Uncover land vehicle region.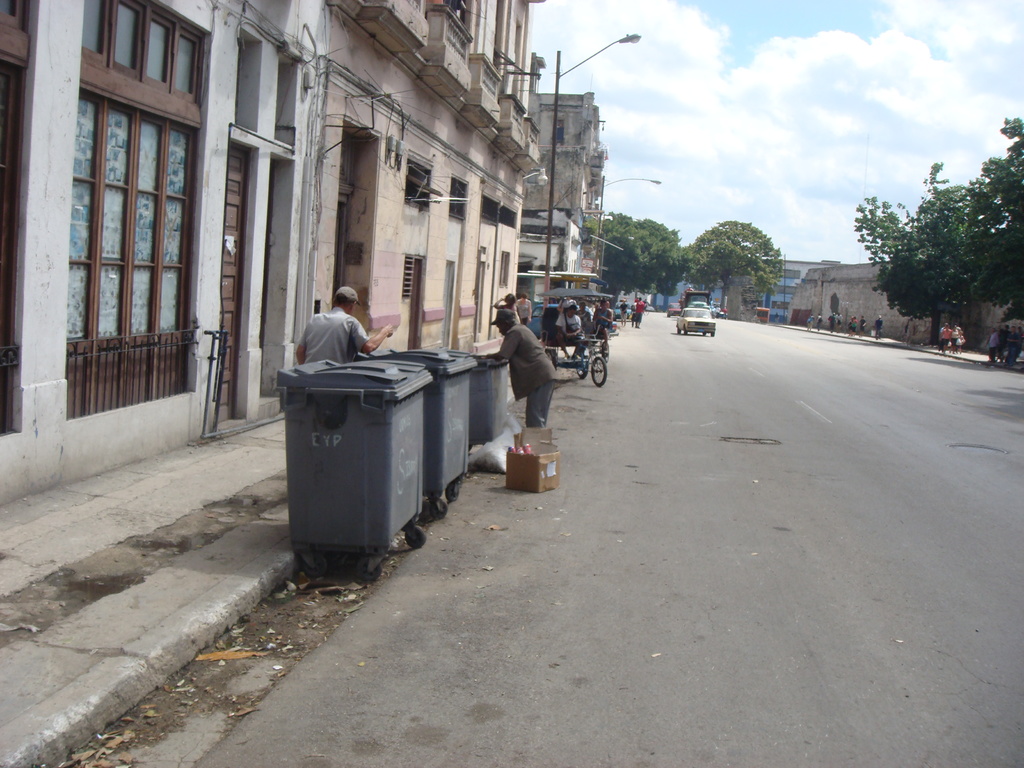
Uncovered: bbox=(675, 307, 717, 337).
